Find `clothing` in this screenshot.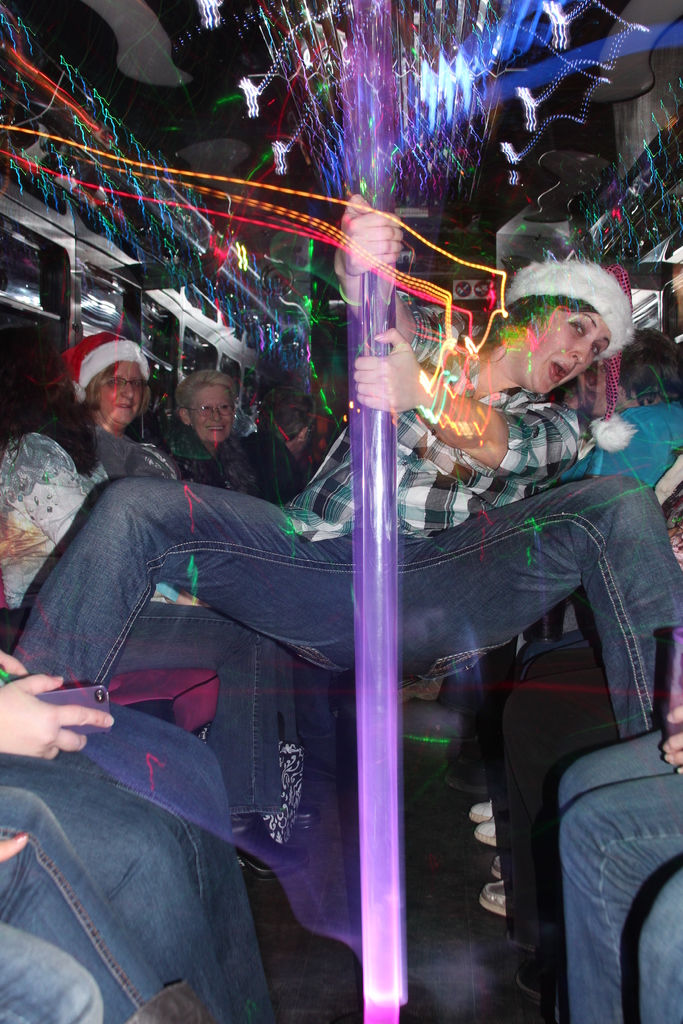
The bounding box for `clothing` is bbox=[17, 309, 682, 738].
